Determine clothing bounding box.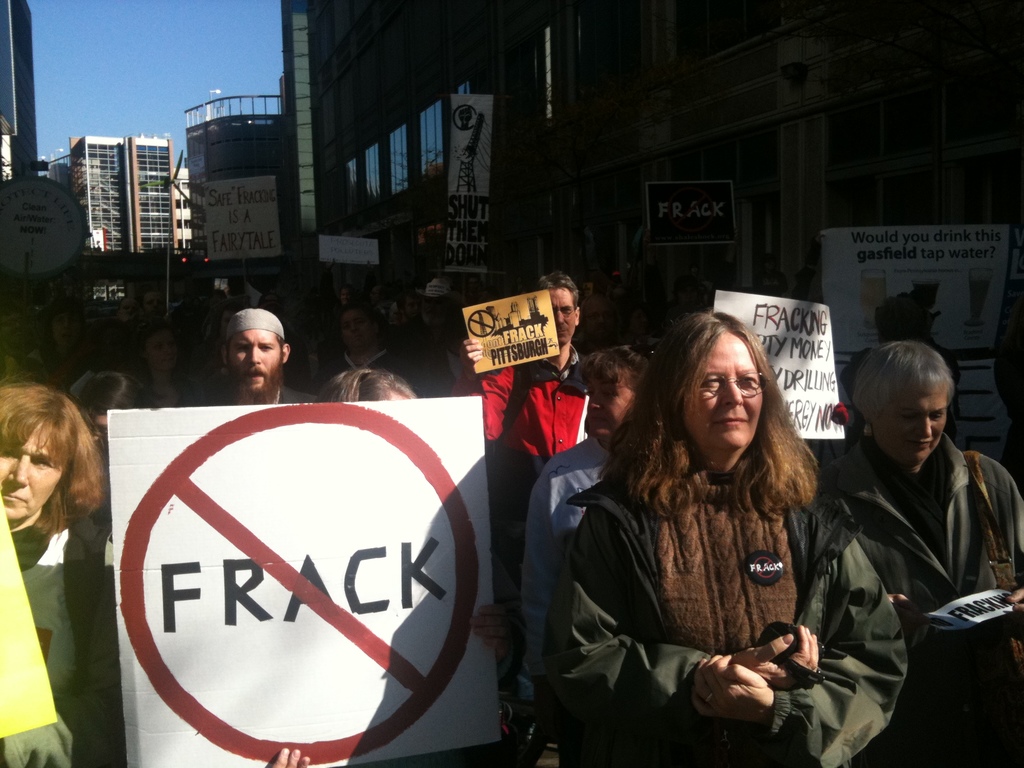
Determined: crop(451, 342, 609, 520).
